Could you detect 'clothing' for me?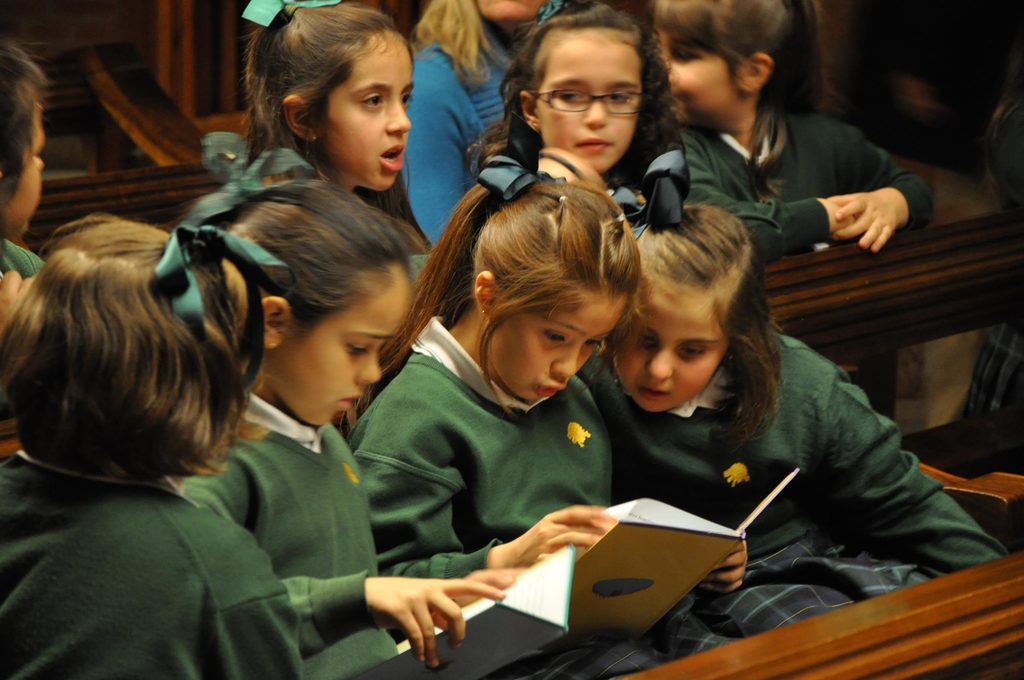
Detection result: pyautogui.locateOnScreen(577, 329, 1009, 635).
